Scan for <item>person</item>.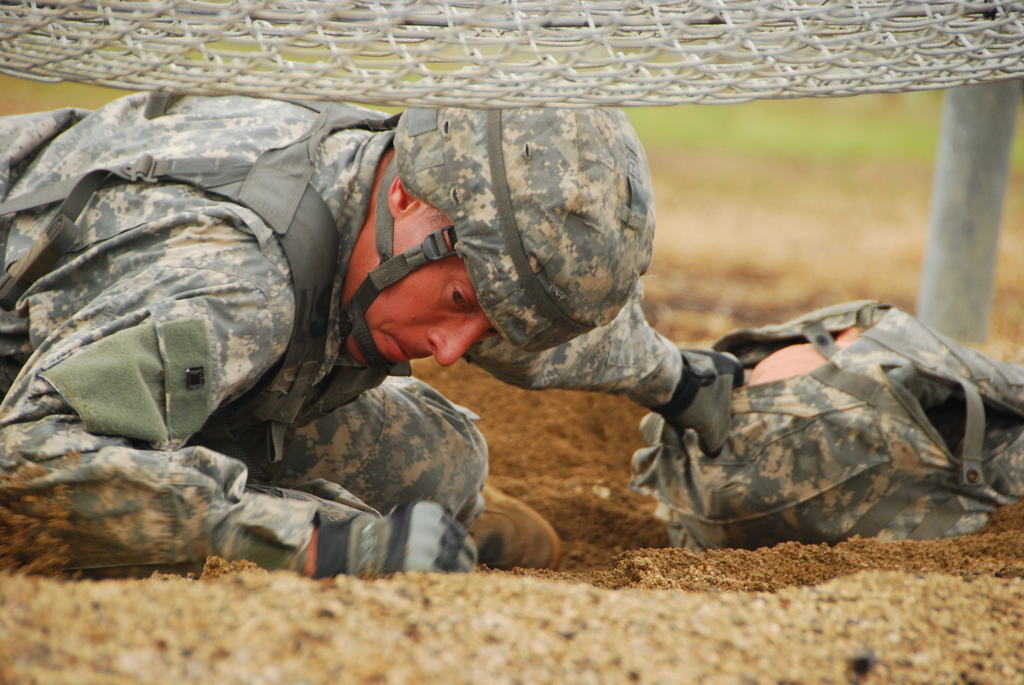
Scan result: 39,94,702,579.
